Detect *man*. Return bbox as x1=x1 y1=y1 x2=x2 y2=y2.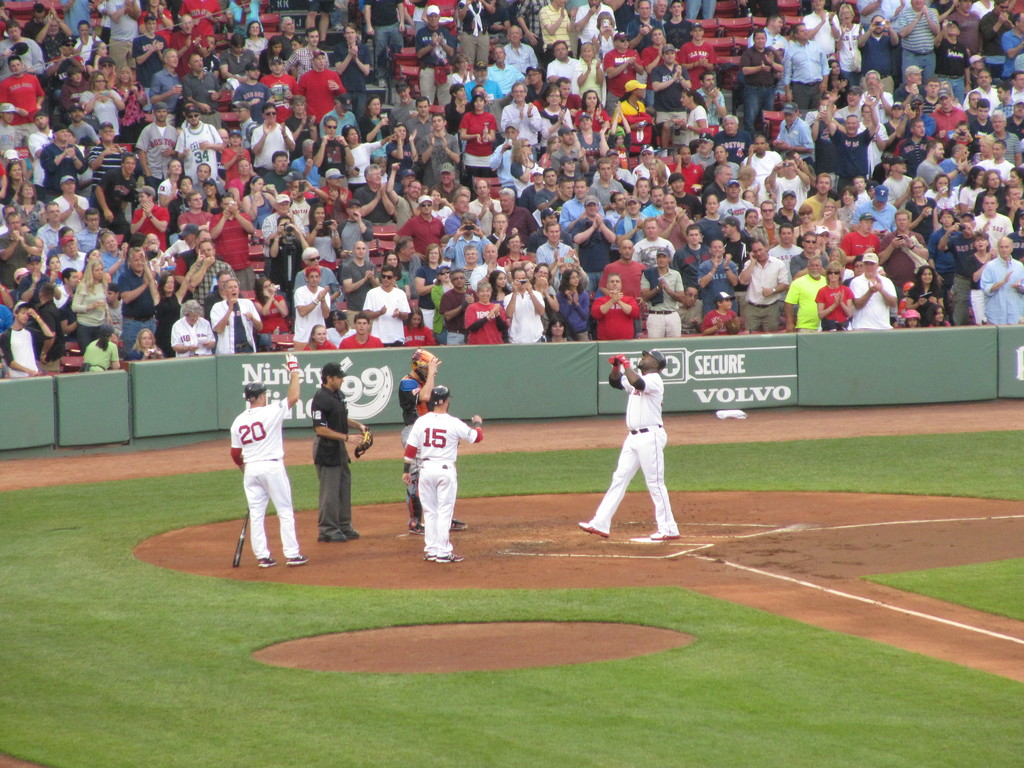
x1=975 y1=193 x2=1014 y2=256.
